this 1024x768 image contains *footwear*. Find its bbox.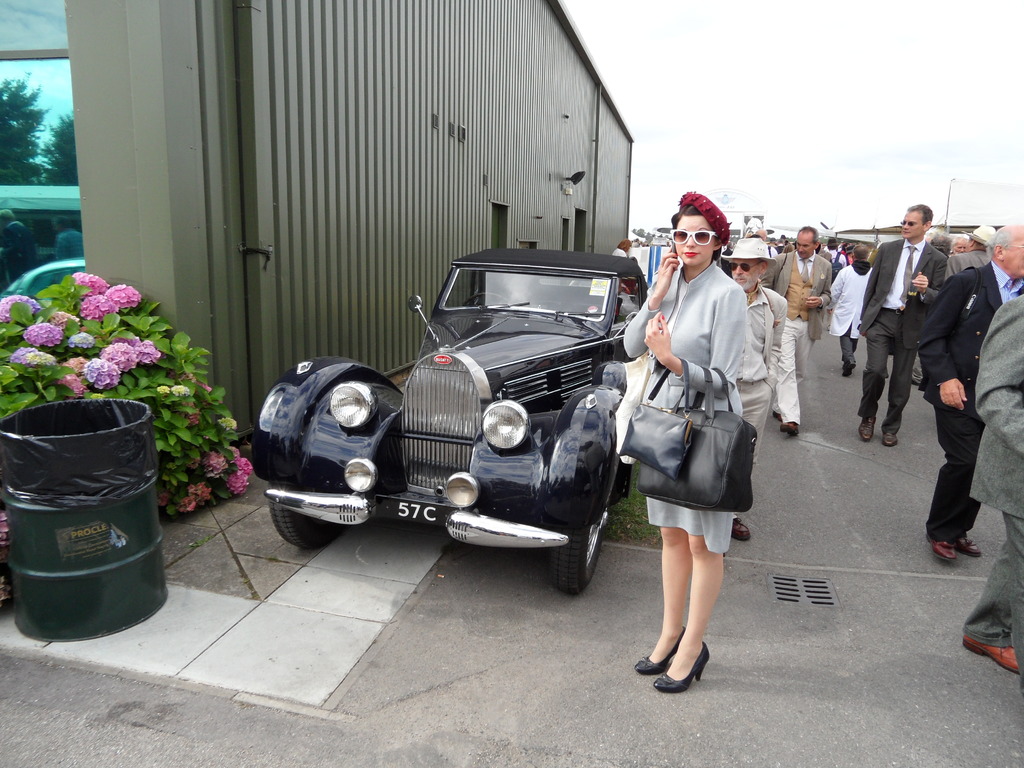
x1=925, y1=535, x2=959, y2=566.
